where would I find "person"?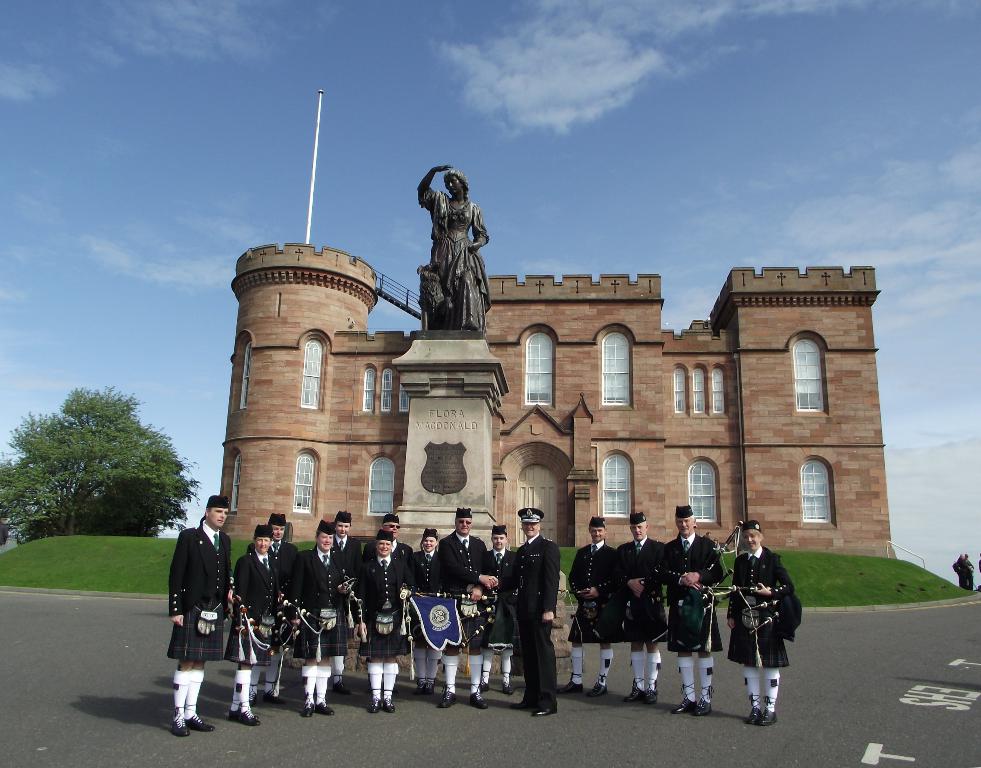
At (416, 164, 489, 331).
